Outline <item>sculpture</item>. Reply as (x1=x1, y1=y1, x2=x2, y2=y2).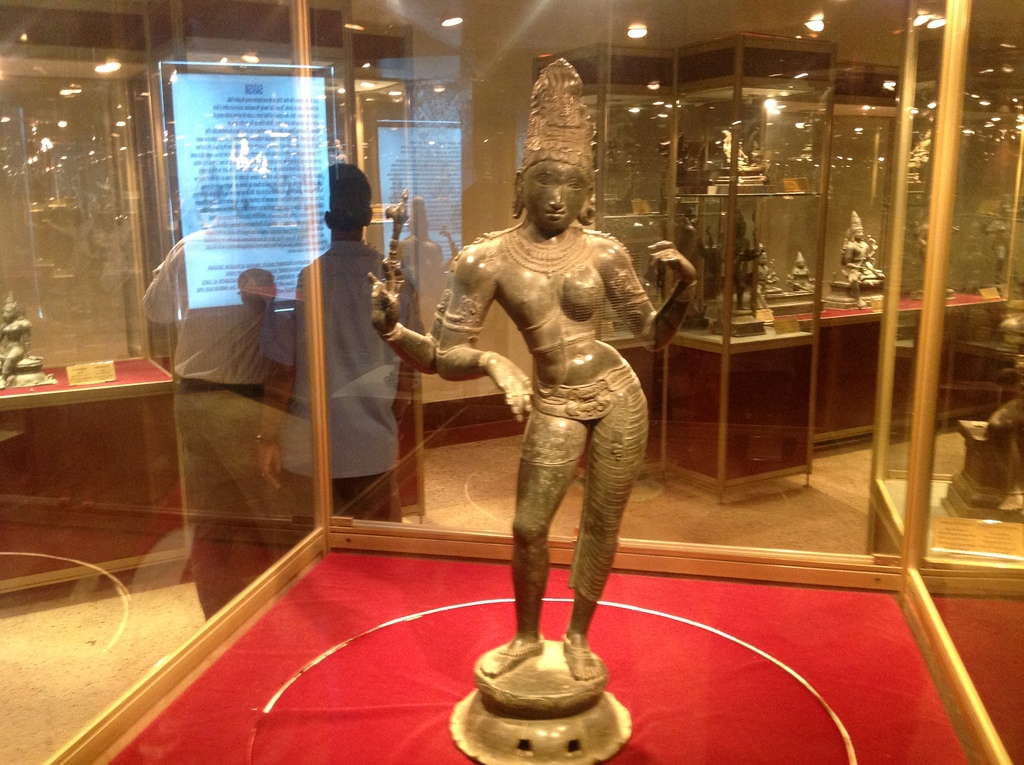
(x1=795, y1=256, x2=822, y2=297).
